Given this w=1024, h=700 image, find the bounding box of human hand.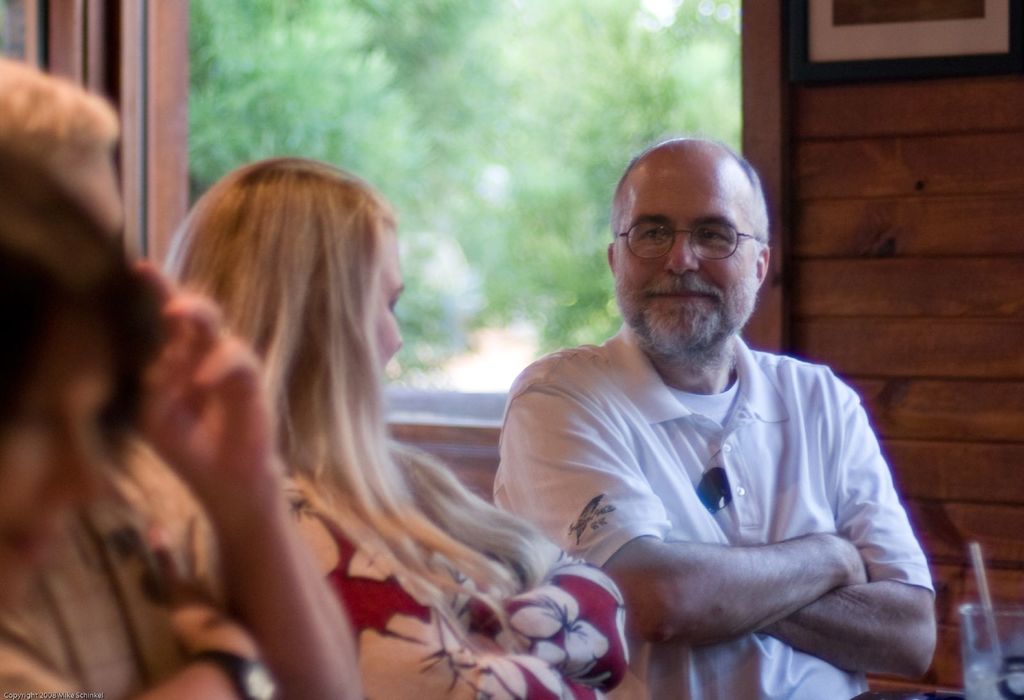
box(146, 514, 268, 665).
